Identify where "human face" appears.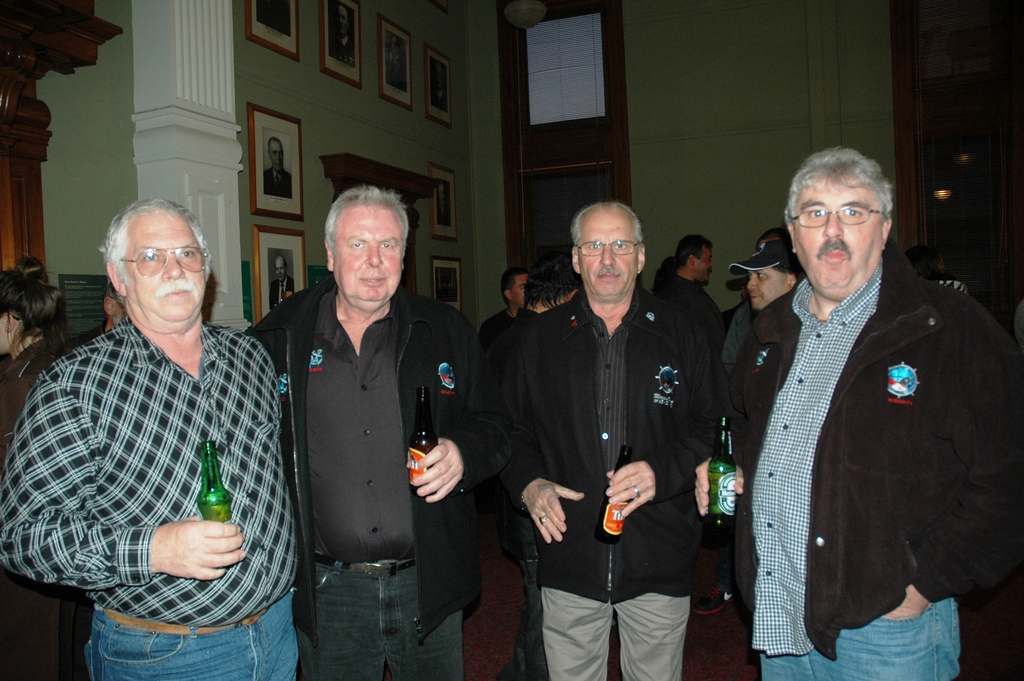
Appears at pyautogui.locateOnScreen(514, 273, 527, 307).
